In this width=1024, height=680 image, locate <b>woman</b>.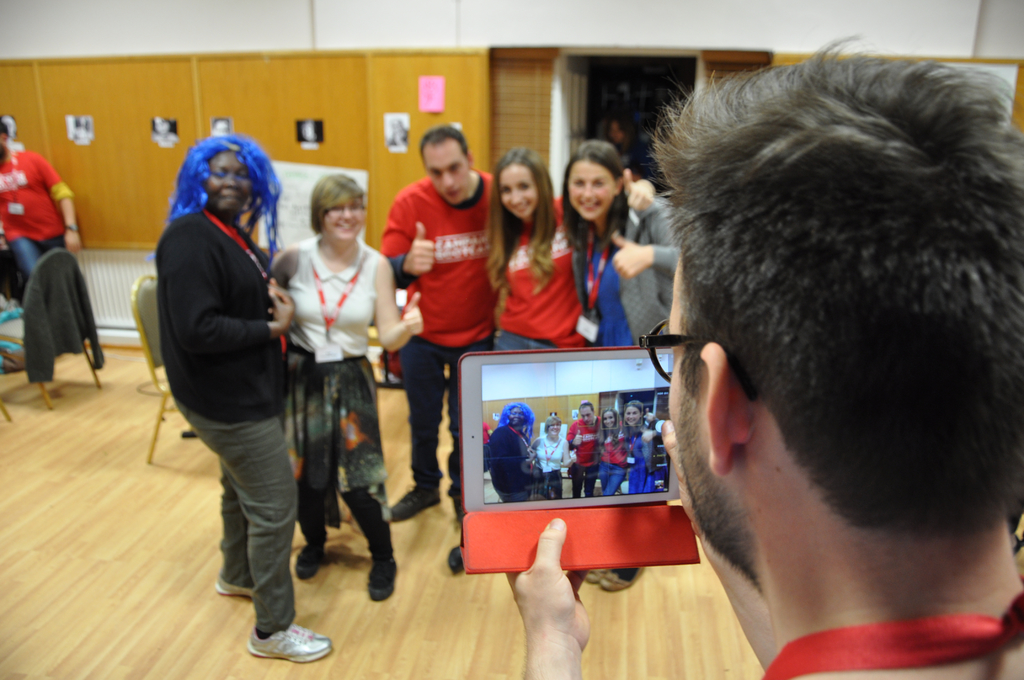
Bounding box: 484, 404, 542, 502.
